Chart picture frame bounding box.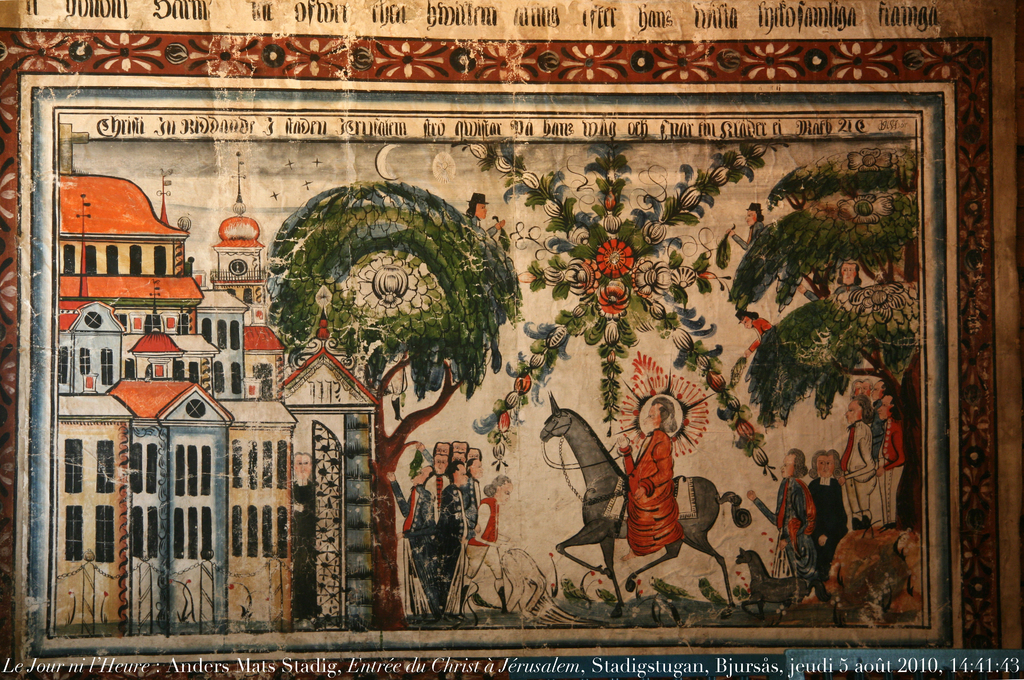
Charted: (0, 25, 999, 679).
